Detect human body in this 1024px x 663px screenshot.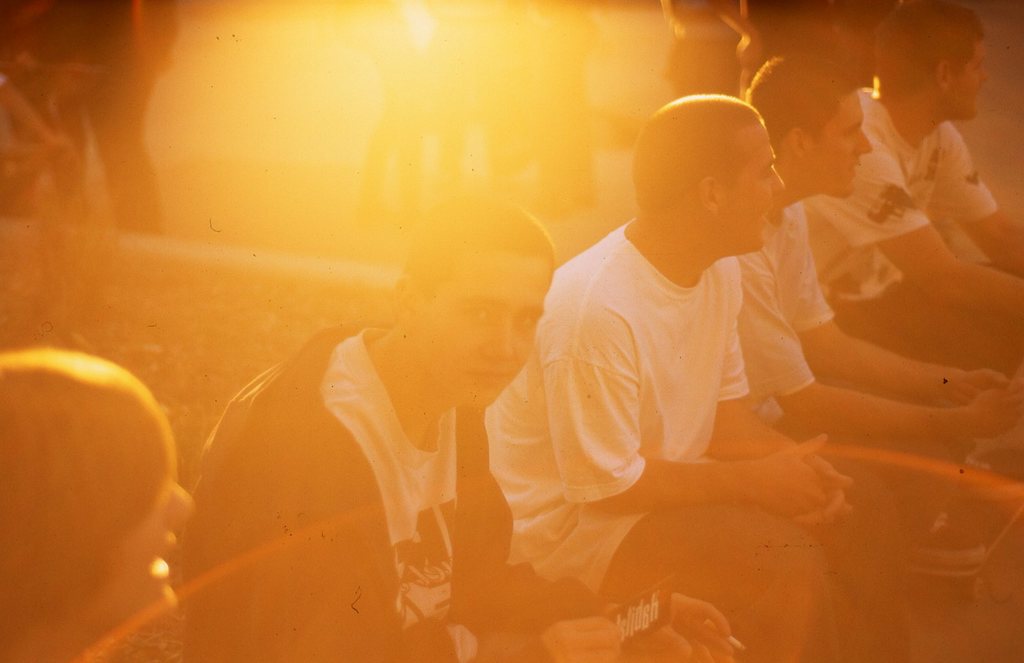
Detection: left=739, top=201, right=1023, bottom=470.
